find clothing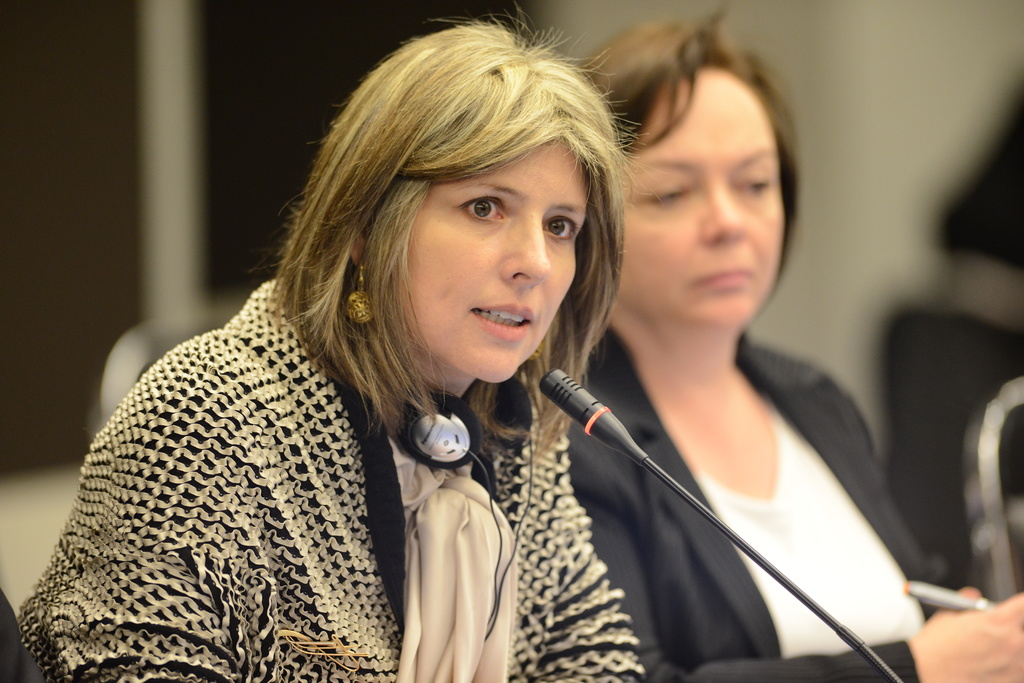
(17, 261, 659, 682)
